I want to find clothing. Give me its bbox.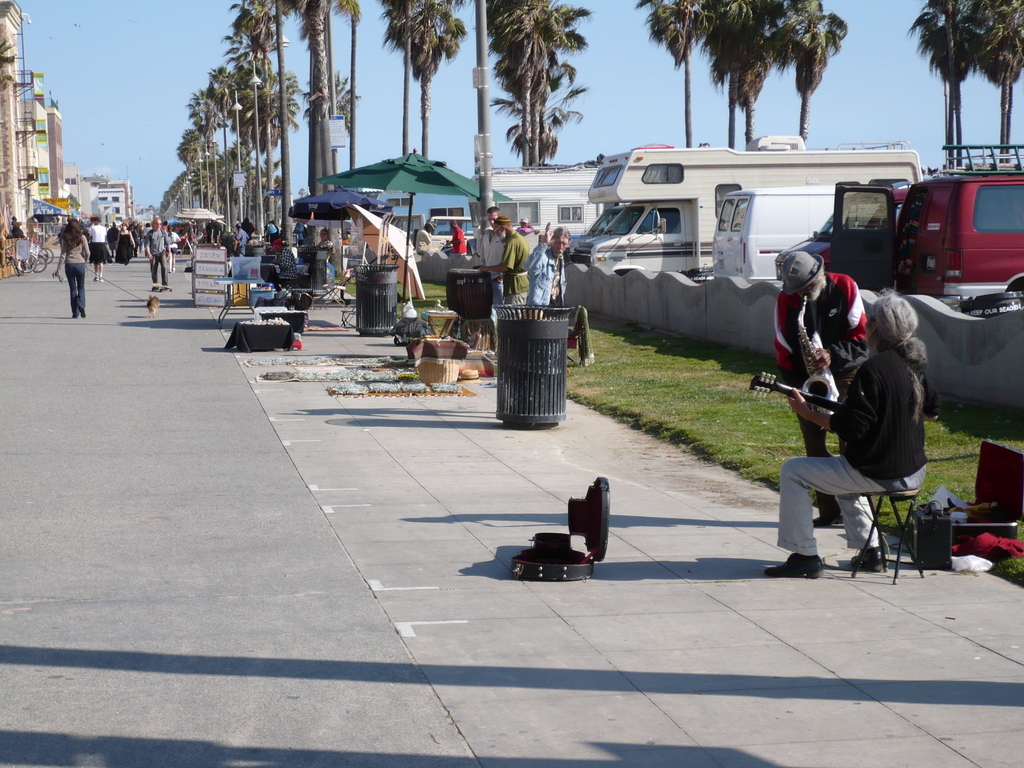
410:230:434:269.
